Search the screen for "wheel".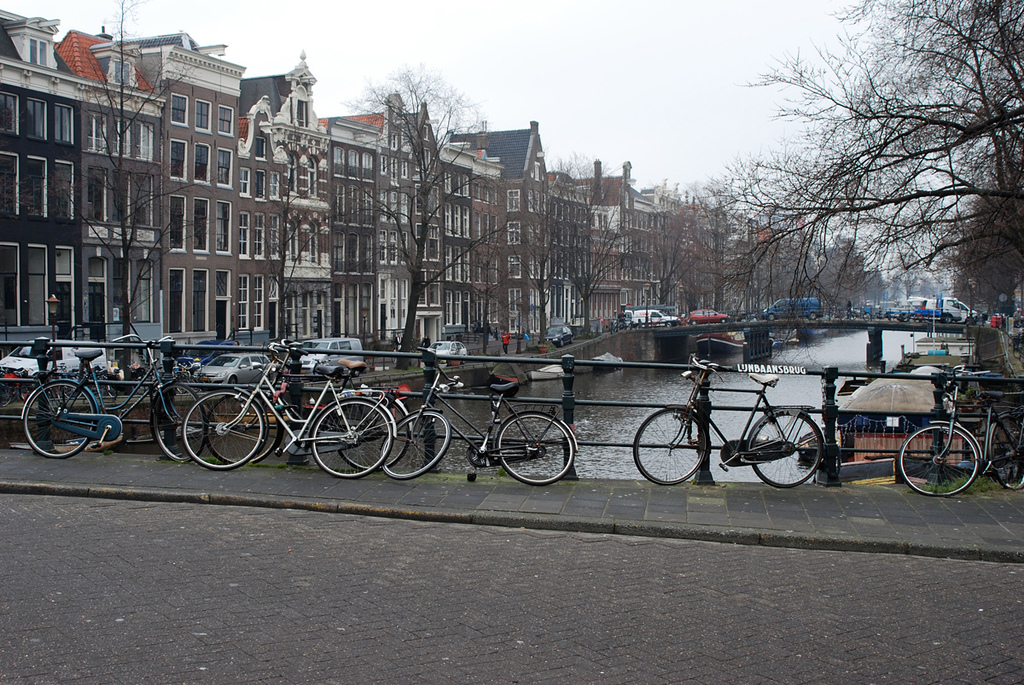
Found at 152,384,207,463.
